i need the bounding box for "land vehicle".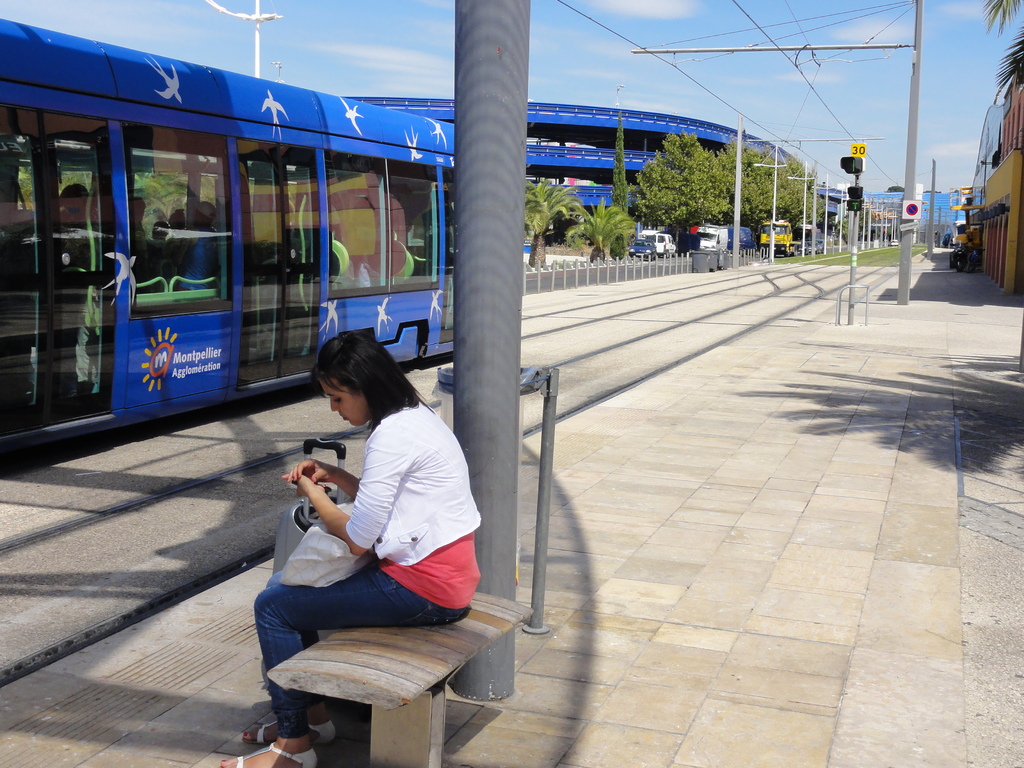
Here it is: <region>728, 225, 758, 257</region>.
